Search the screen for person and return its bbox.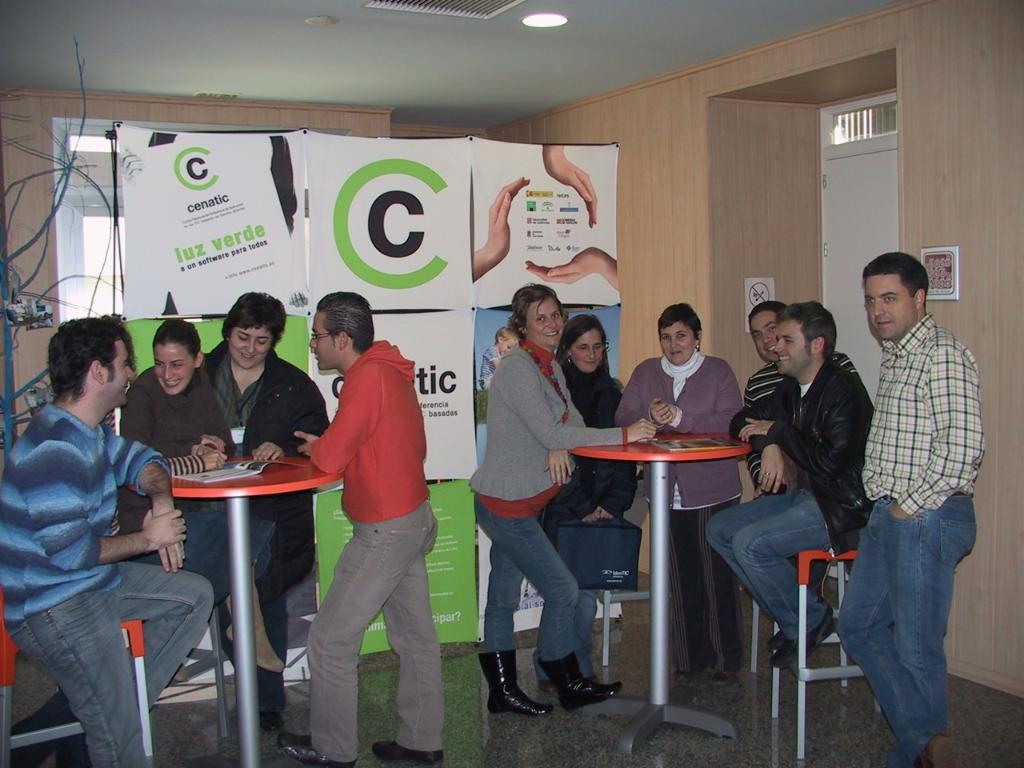
Found: <box>692,306,872,654</box>.
